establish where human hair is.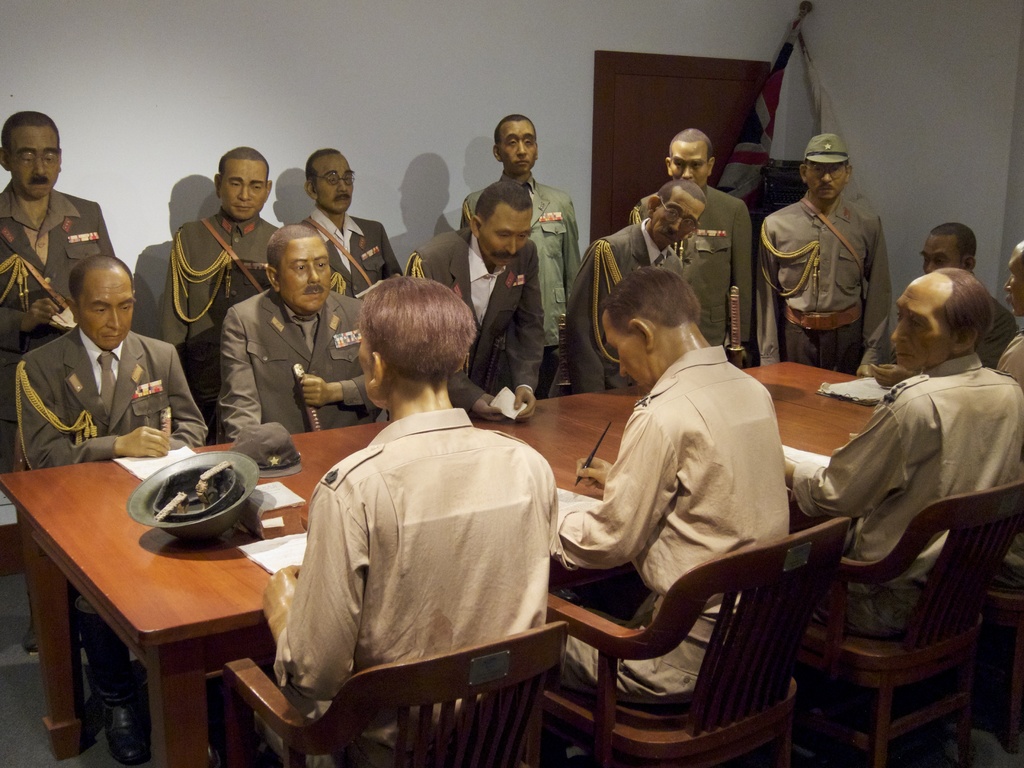
Established at (left=493, top=115, right=536, bottom=152).
